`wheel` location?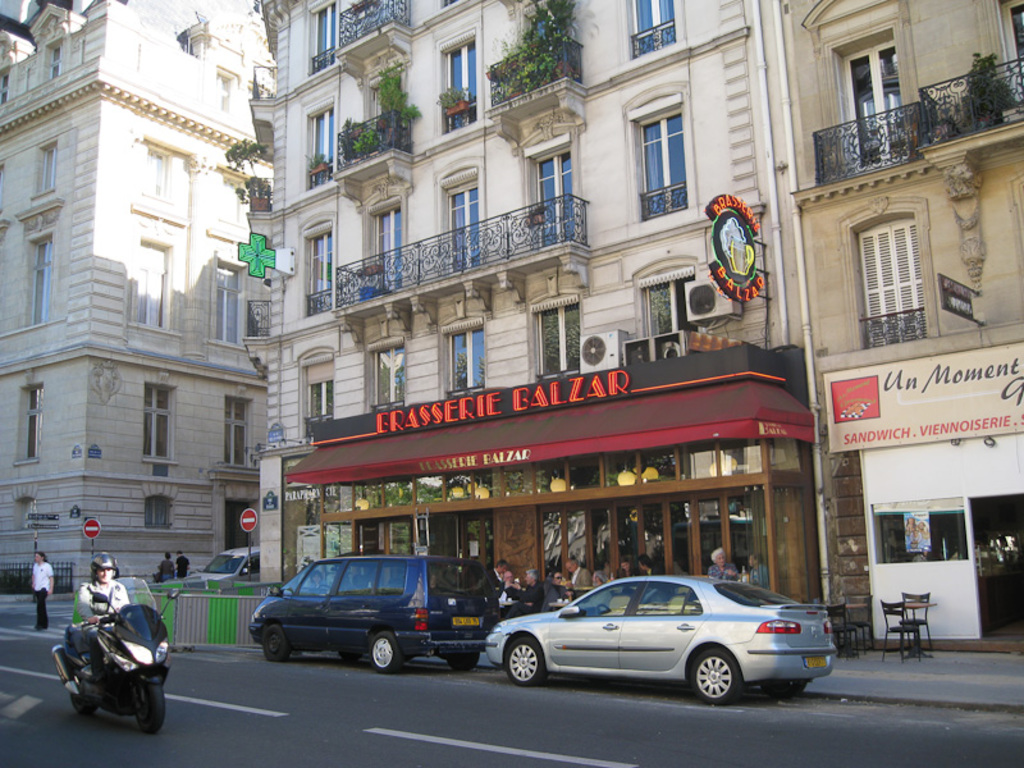
[372, 634, 403, 675]
